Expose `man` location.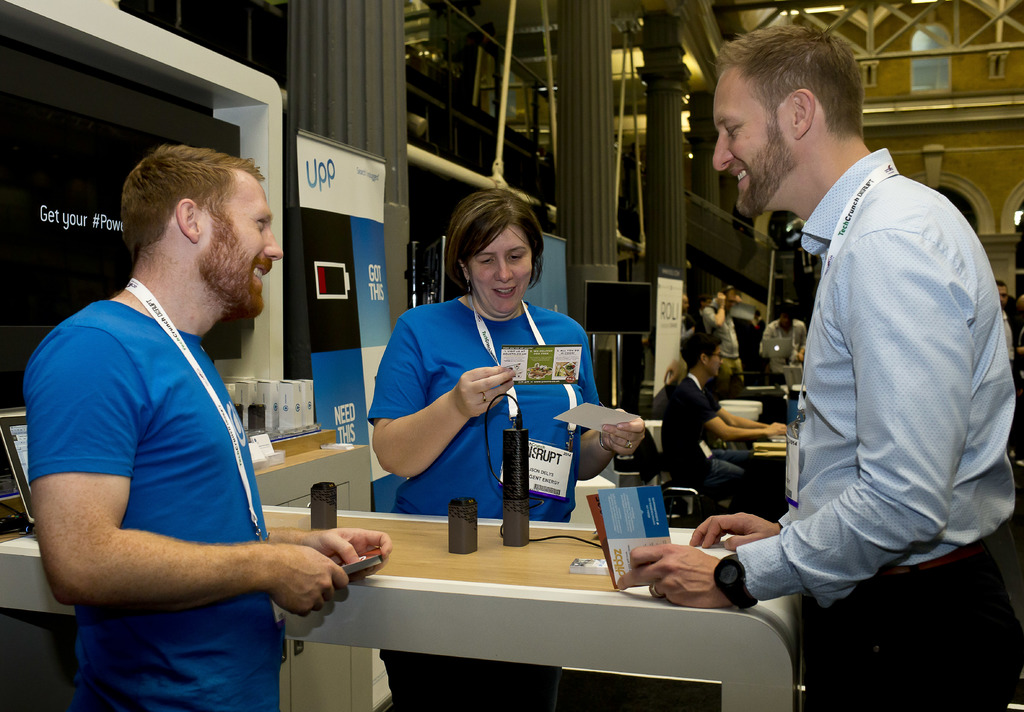
Exposed at 758 296 808 380.
